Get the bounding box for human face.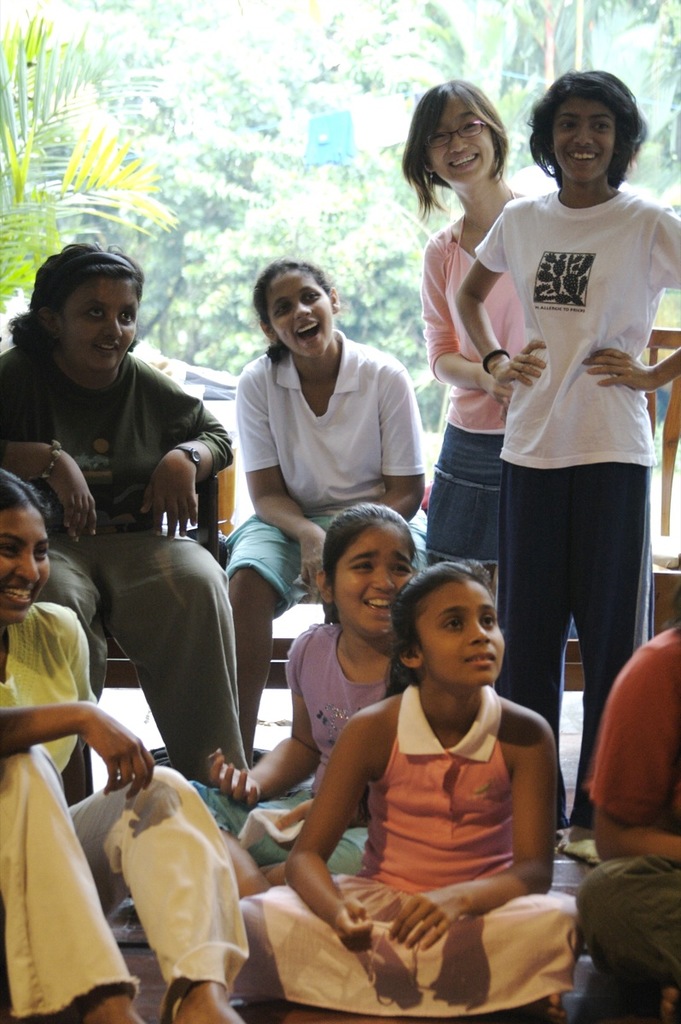
locate(556, 102, 614, 180).
